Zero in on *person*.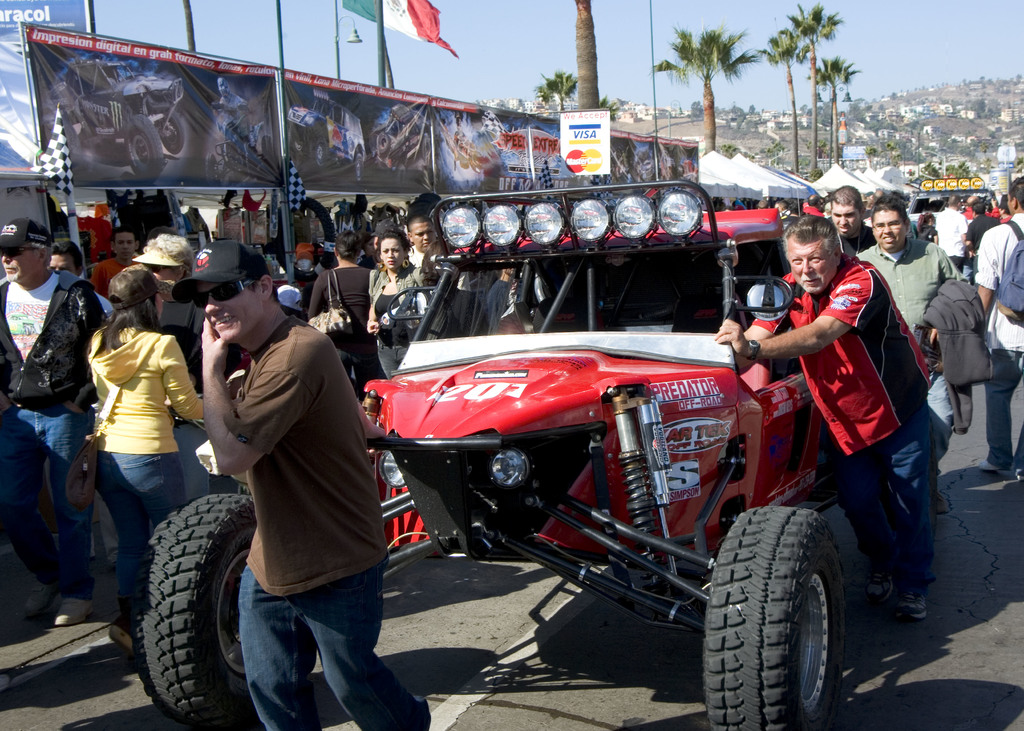
Zeroed in: (200, 243, 429, 730).
